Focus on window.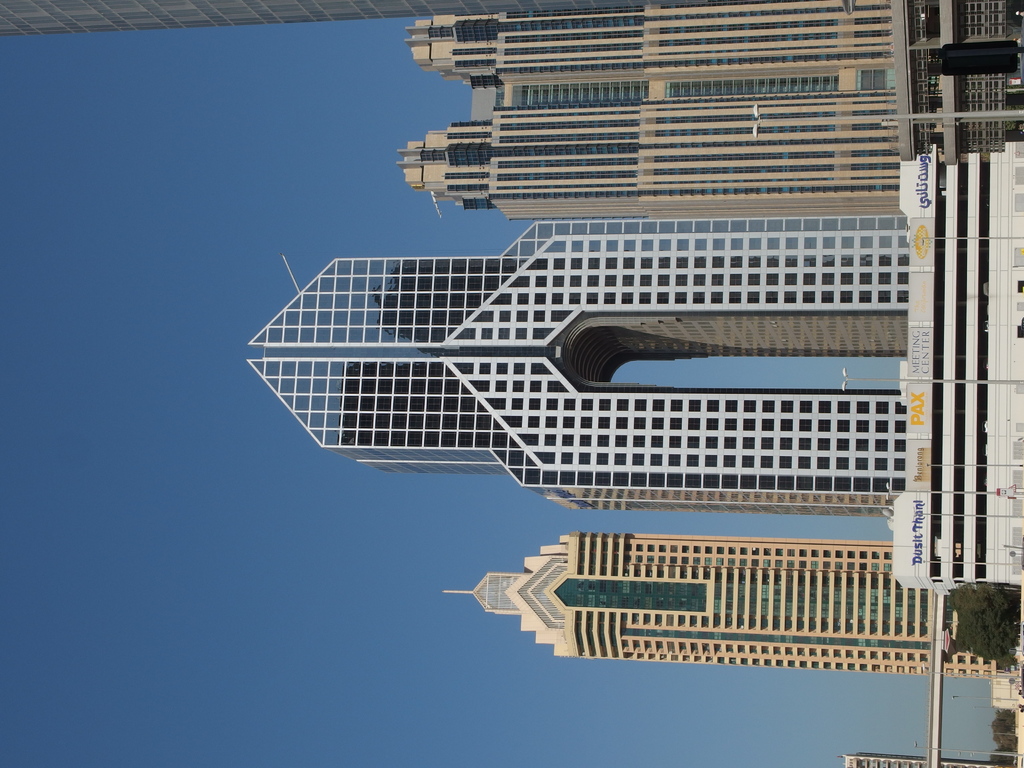
Focused at box=[729, 292, 742, 303].
